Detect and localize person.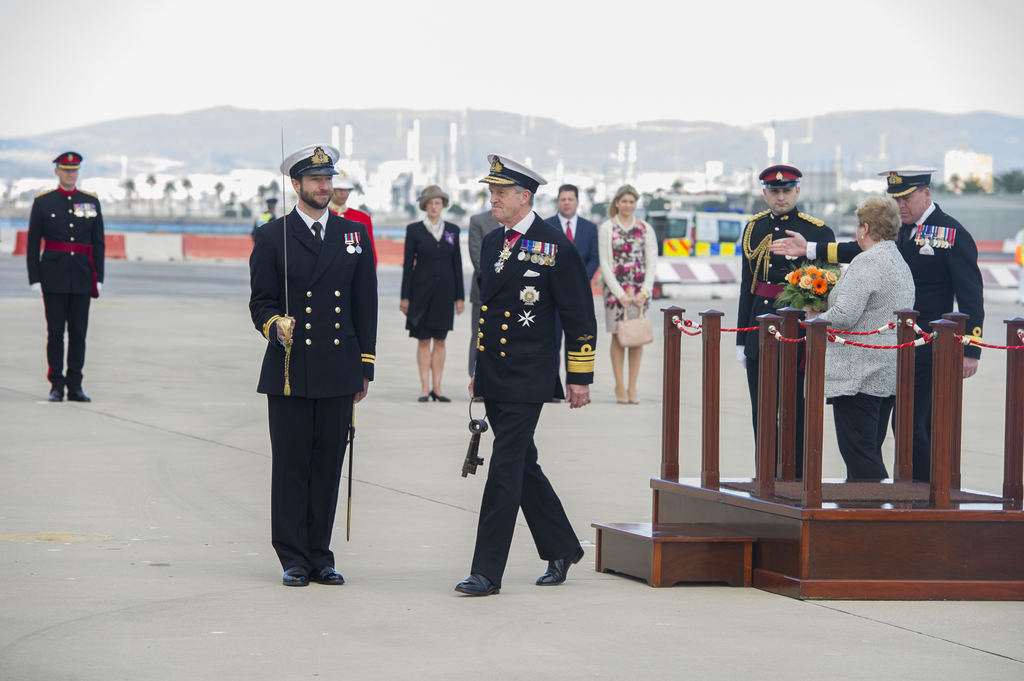
Localized at 804, 195, 915, 478.
